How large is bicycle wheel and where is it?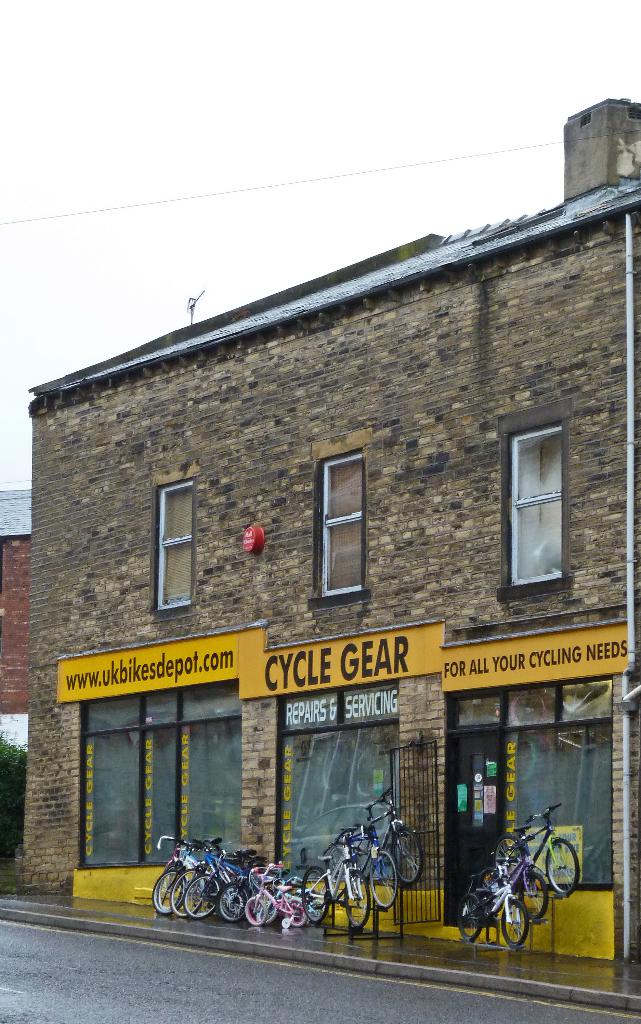
Bounding box: 150/863/183/915.
